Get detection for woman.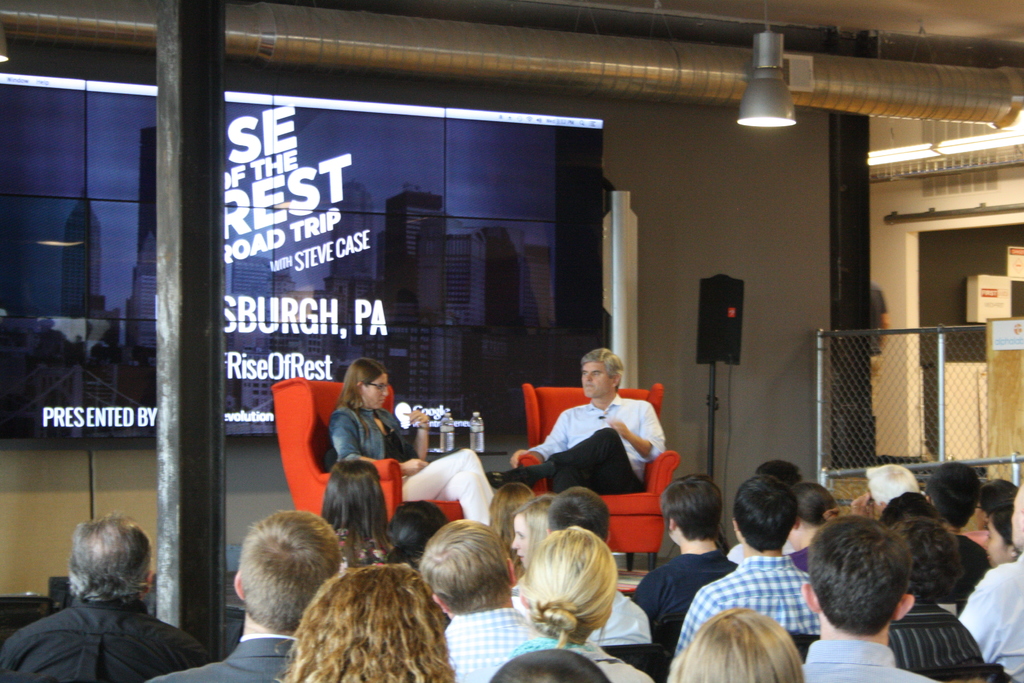
Detection: [321,459,387,564].
